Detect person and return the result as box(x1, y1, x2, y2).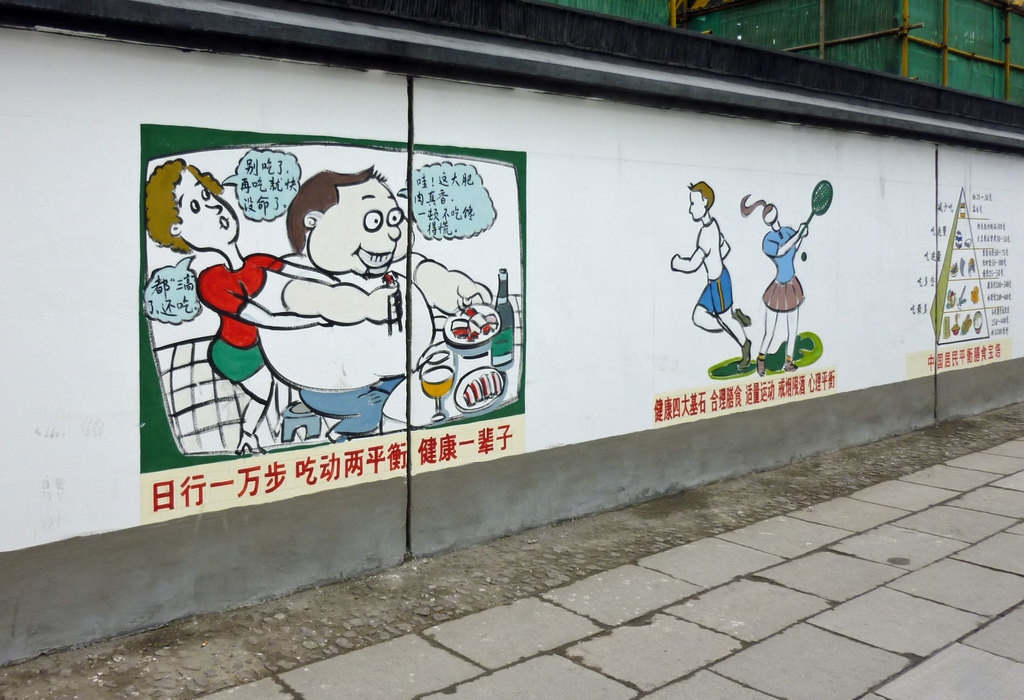
box(670, 179, 750, 370).
